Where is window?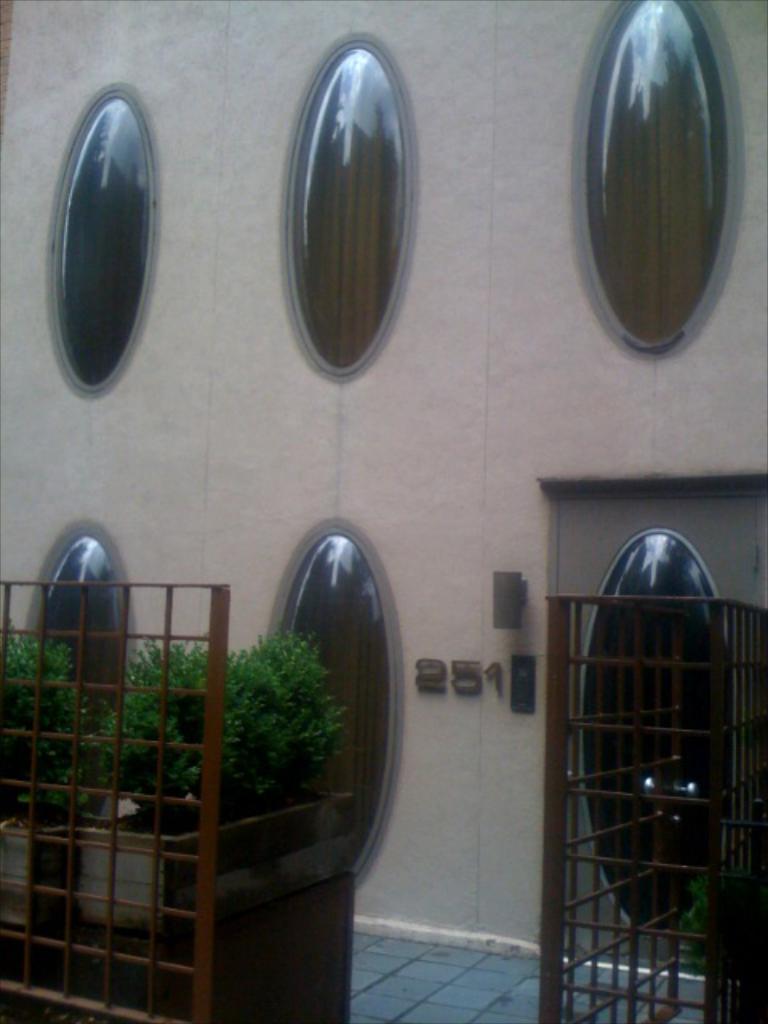
(x1=576, y1=0, x2=736, y2=366).
